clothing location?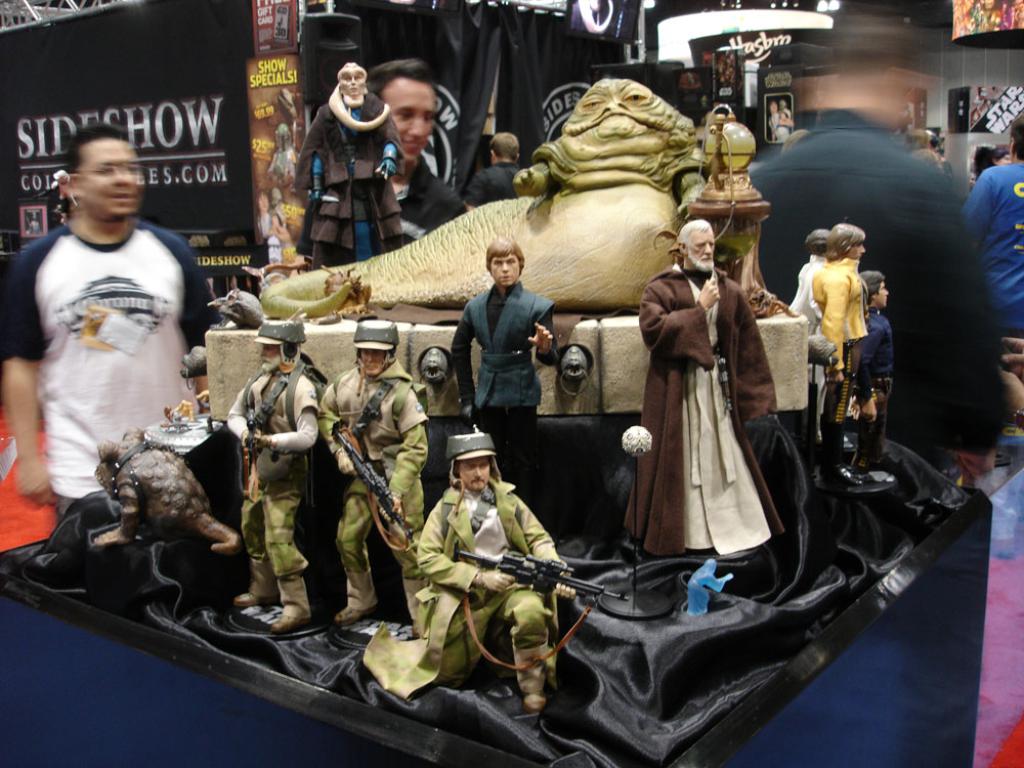
Rect(862, 316, 901, 385)
